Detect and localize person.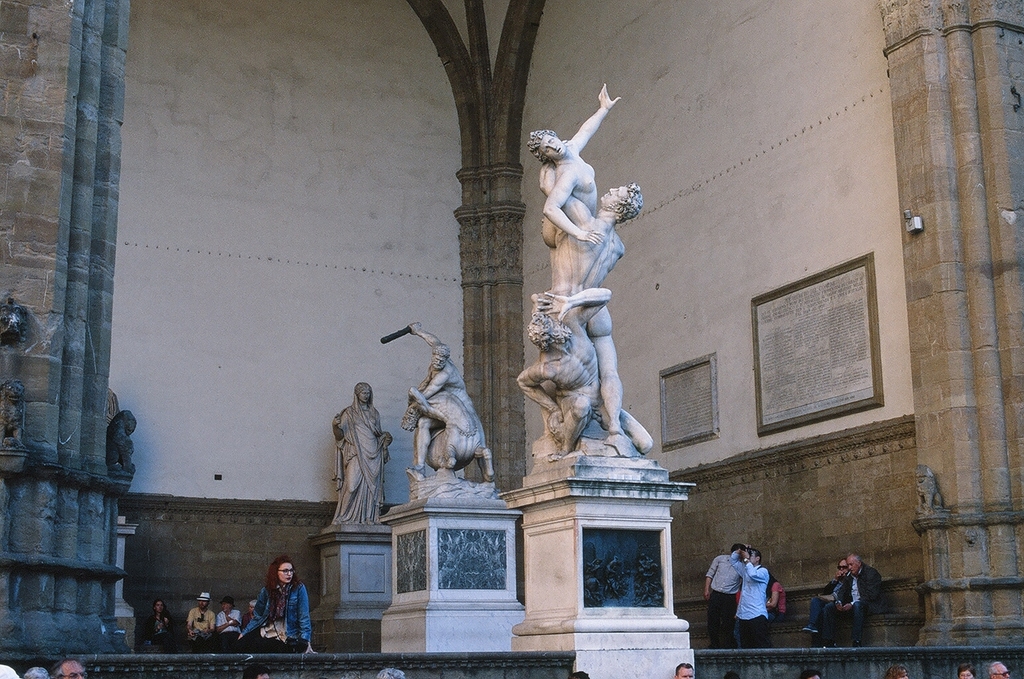
Localized at 59 656 91 678.
